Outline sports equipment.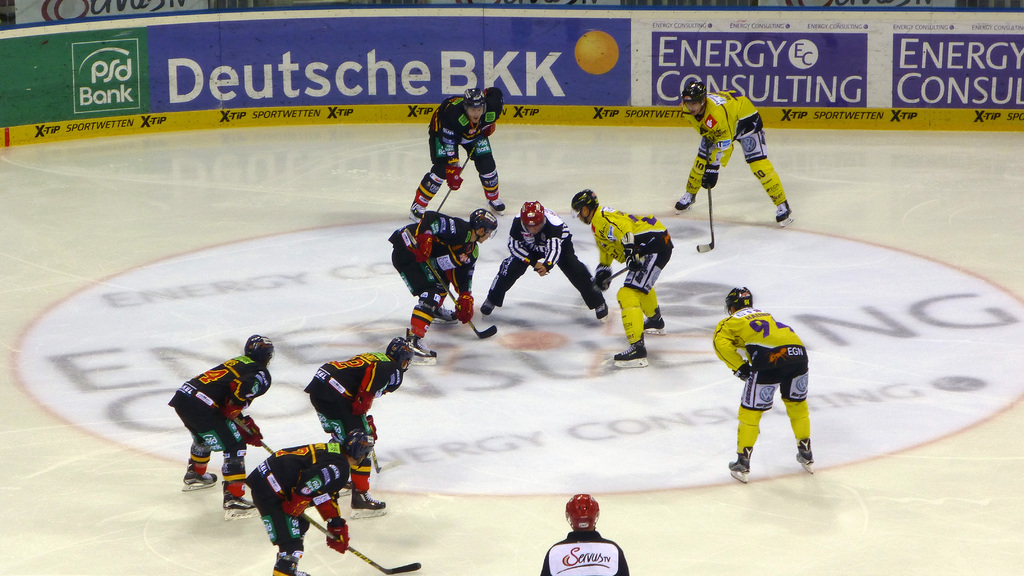
Outline: <region>384, 332, 414, 376</region>.
